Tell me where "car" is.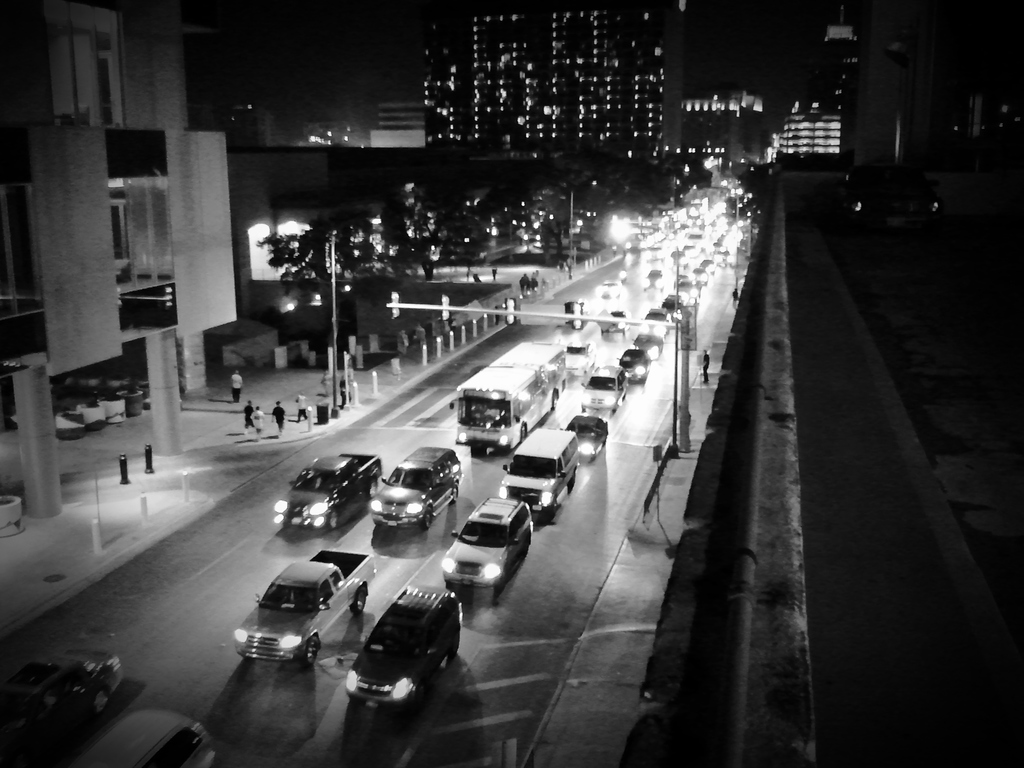
"car" is at crop(504, 429, 582, 520).
